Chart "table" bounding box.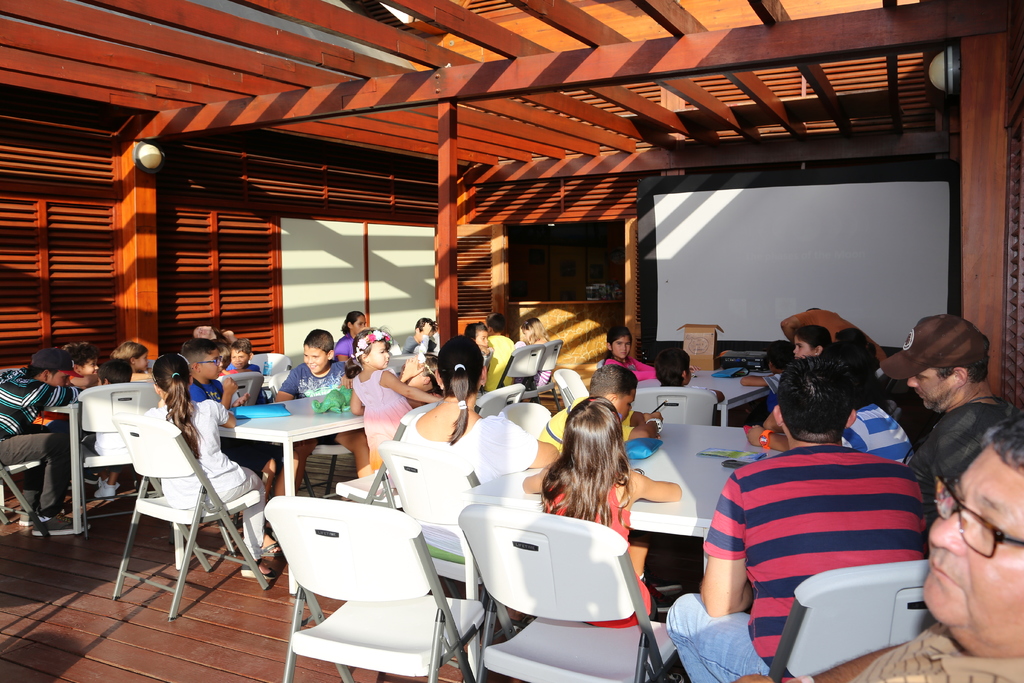
Charted: 221 388 364 602.
